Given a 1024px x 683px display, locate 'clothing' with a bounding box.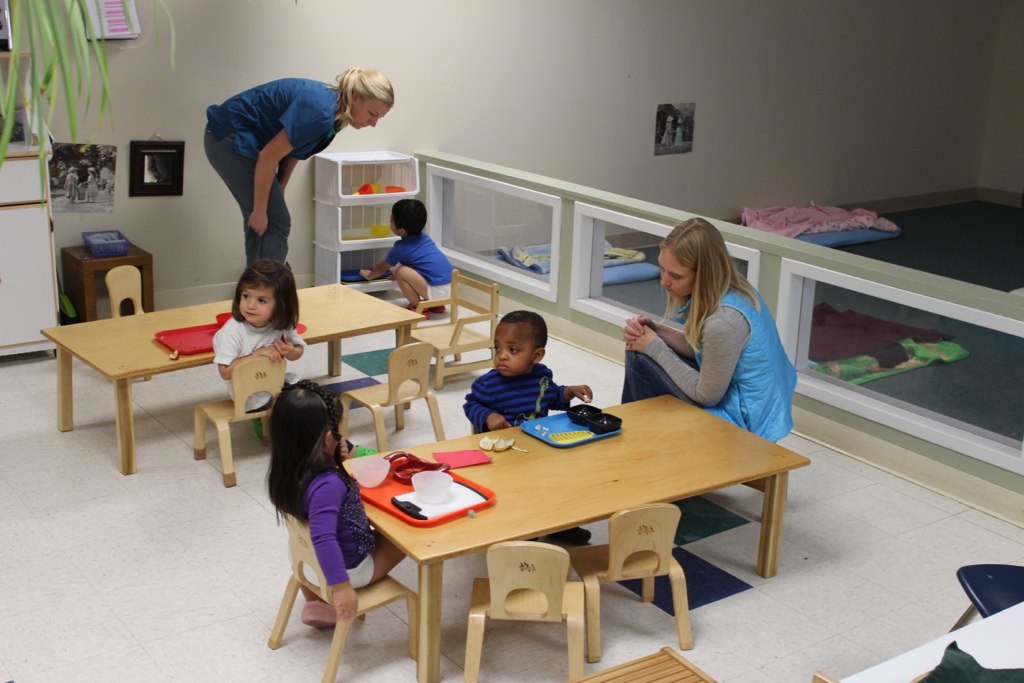
Located: 66, 171, 82, 198.
